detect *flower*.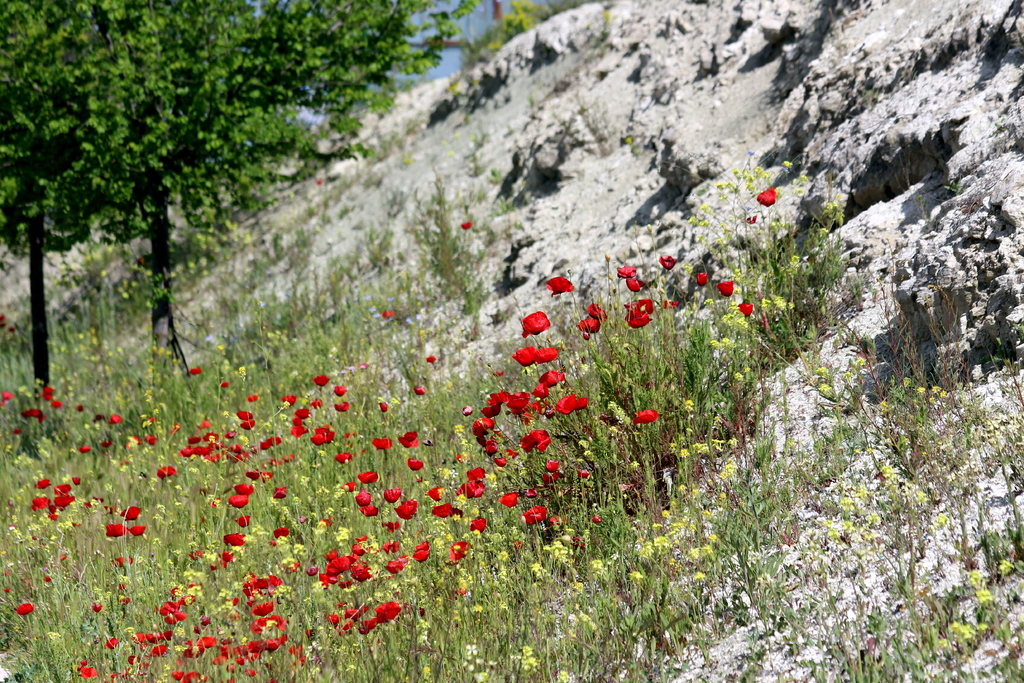
Detected at (424, 356, 437, 362).
